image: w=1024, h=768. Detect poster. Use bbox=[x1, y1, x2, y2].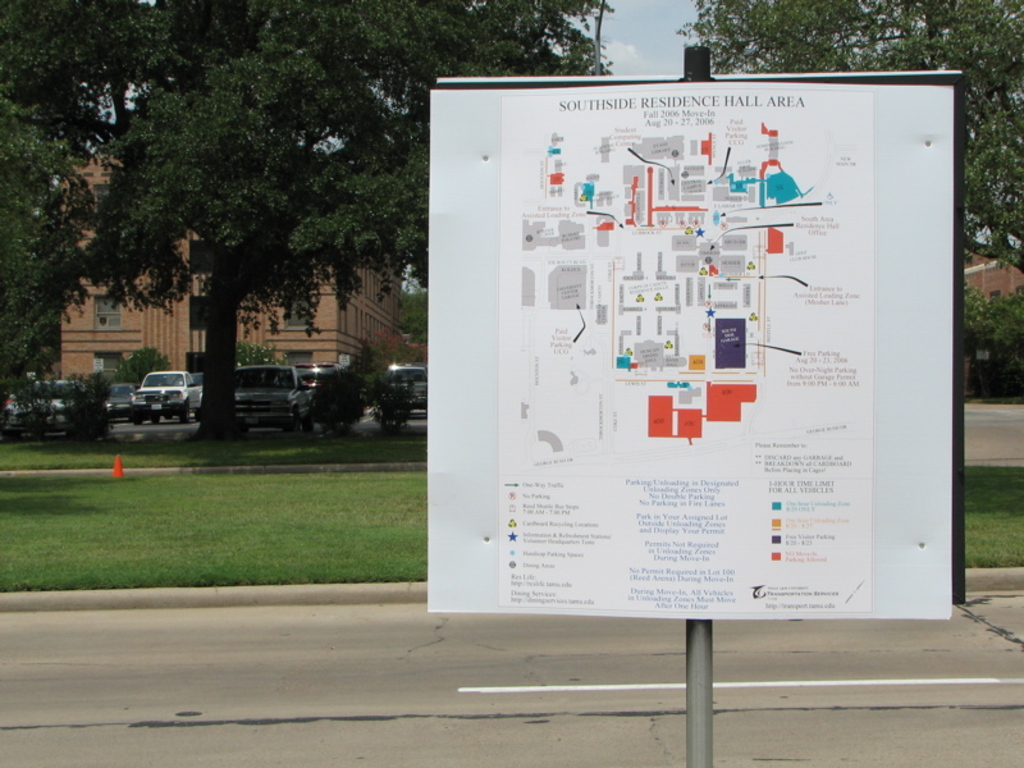
bbox=[500, 95, 877, 616].
